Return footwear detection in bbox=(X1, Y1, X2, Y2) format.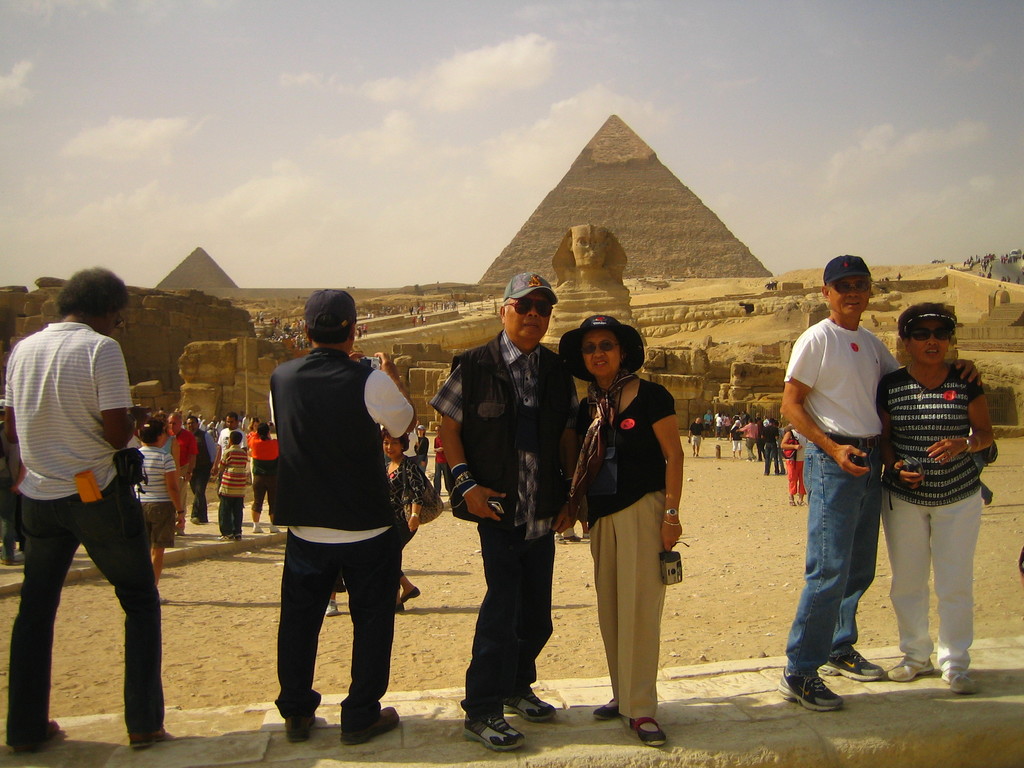
bbox=(505, 692, 557, 723).
